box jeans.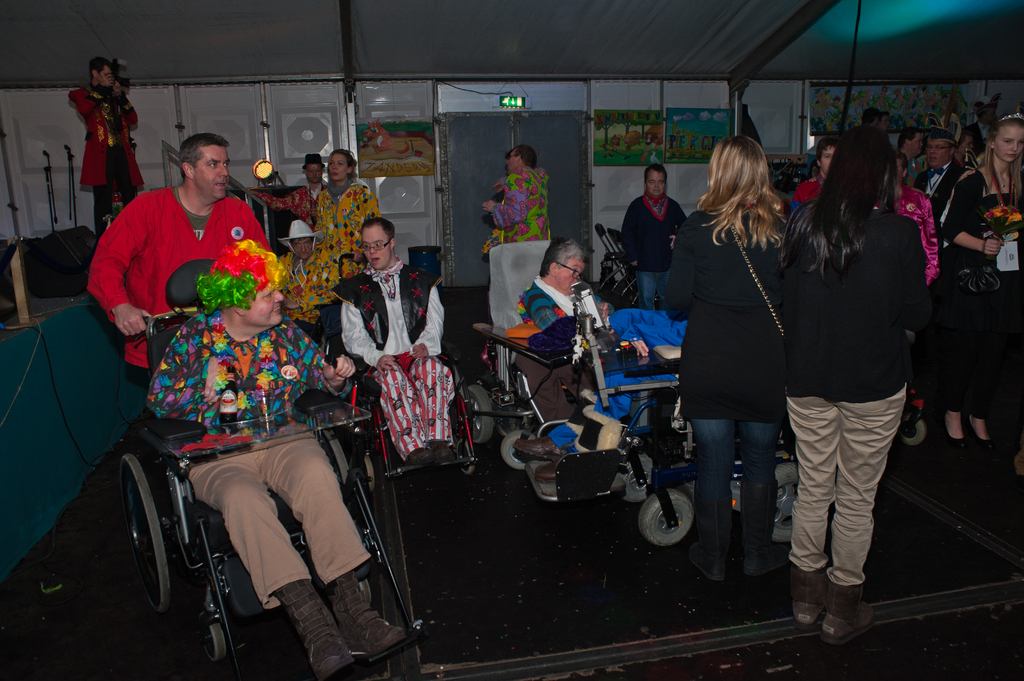
(635, 271, 670, 308).
